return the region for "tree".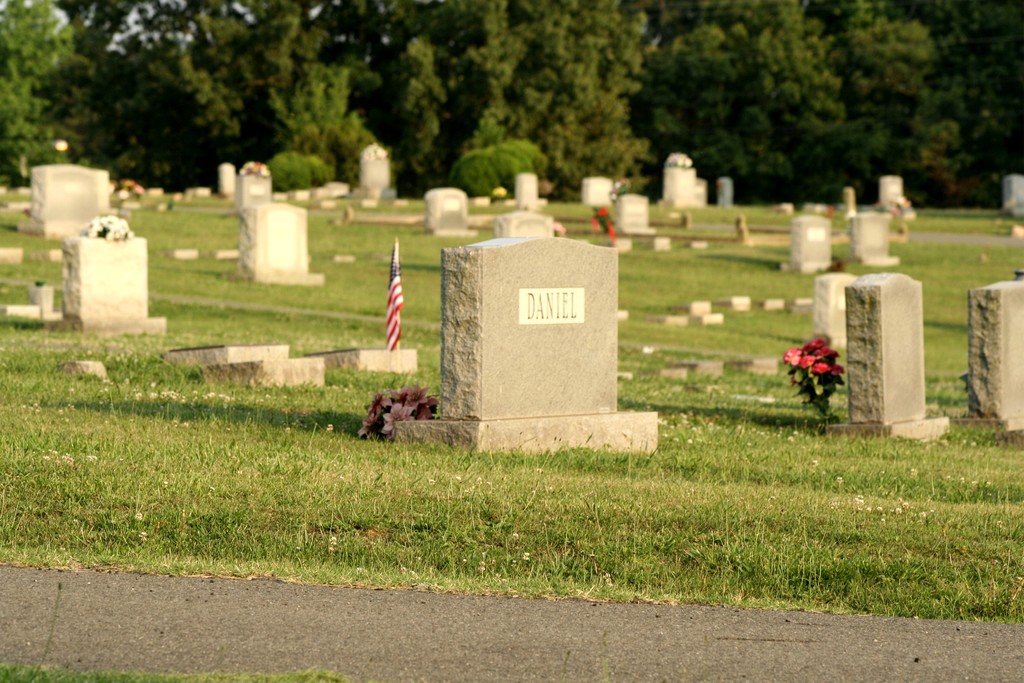
919,0,1023,196.
